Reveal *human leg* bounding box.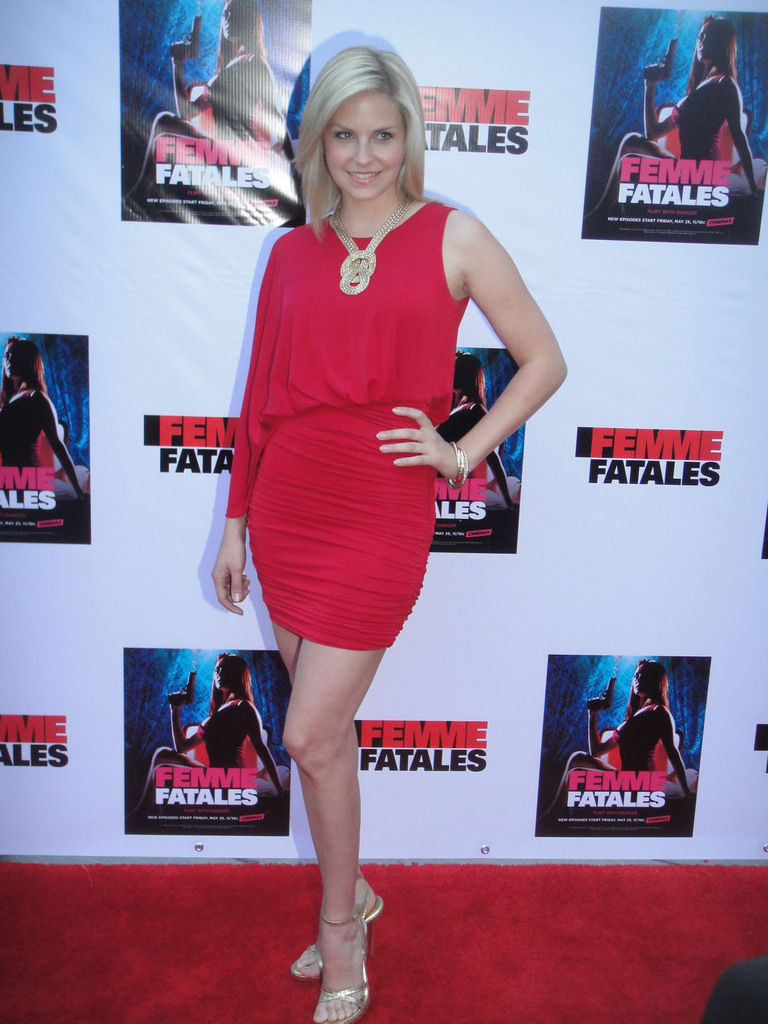
Revealed: [left=237, top=430, right=385, bottom=975].
